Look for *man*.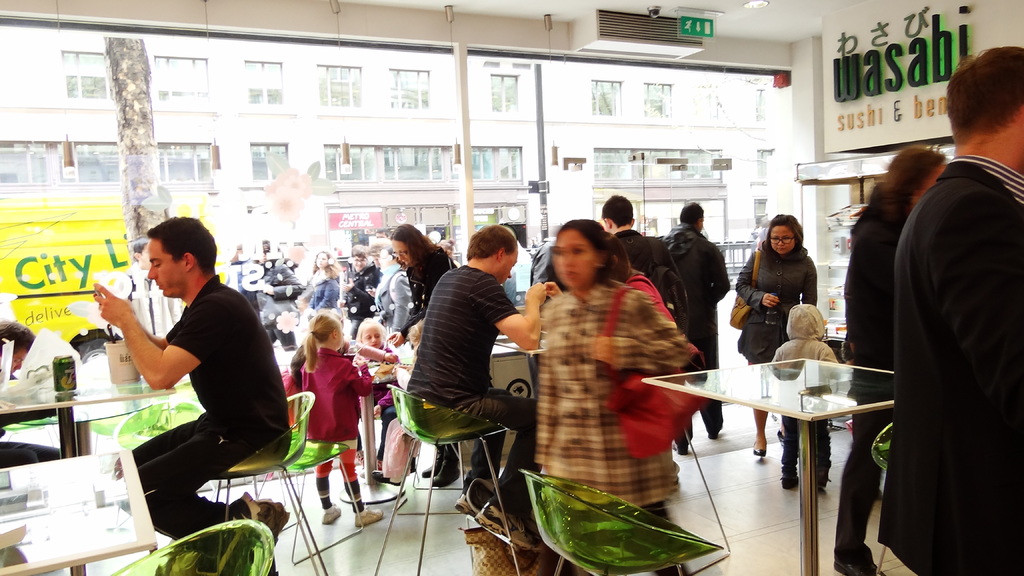
Found: {"left": 403, "top": 223, "right": 542, "bottom": 547}.
